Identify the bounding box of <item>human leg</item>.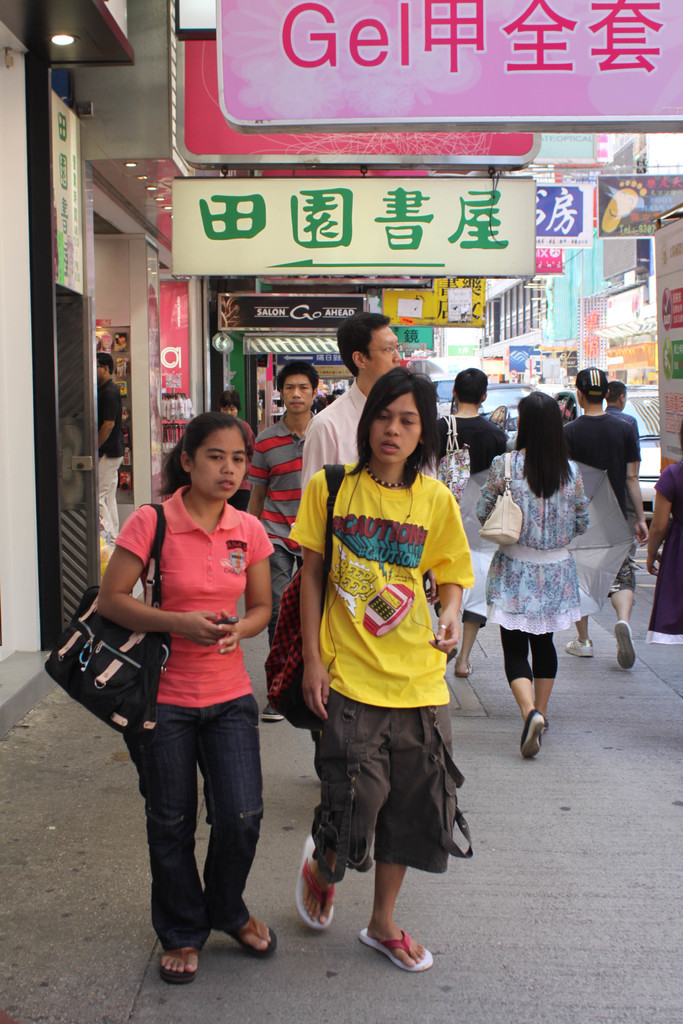
region(613, 547, 636, 675).
